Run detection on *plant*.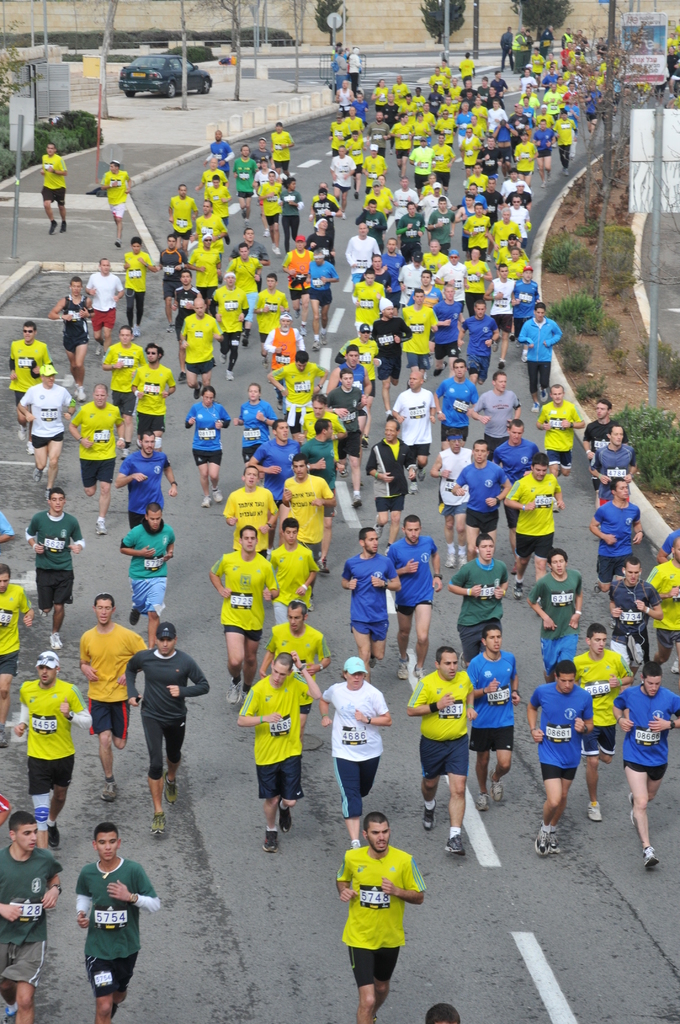
Result: <region>539, 239, 663, 287</region>.
